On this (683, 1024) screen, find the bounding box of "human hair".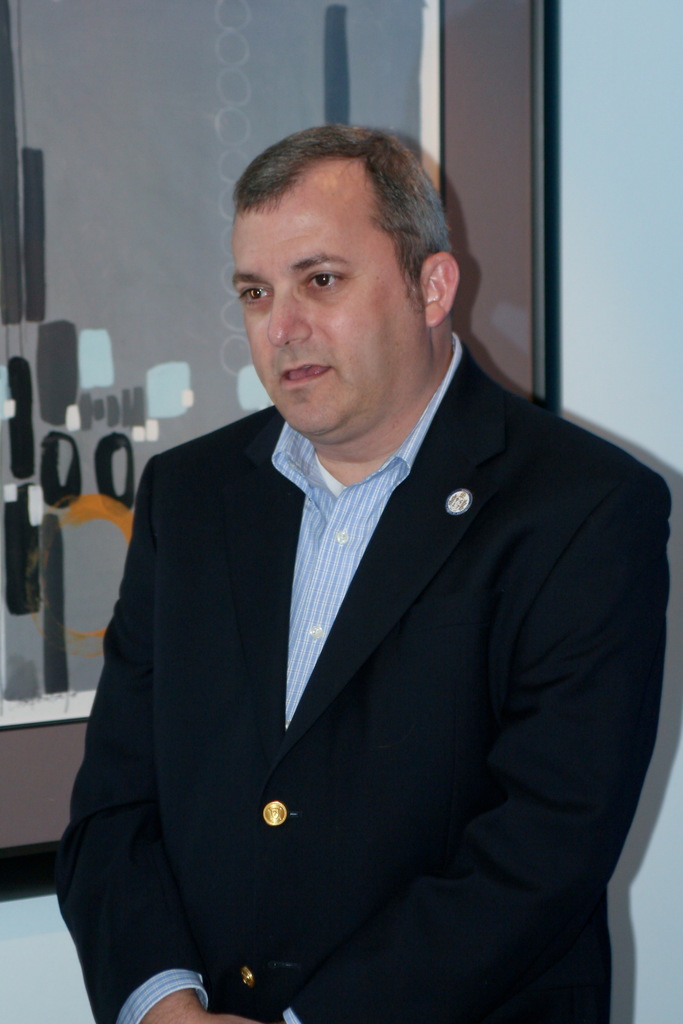
Bounding box: [226, 117, 436, 312].
